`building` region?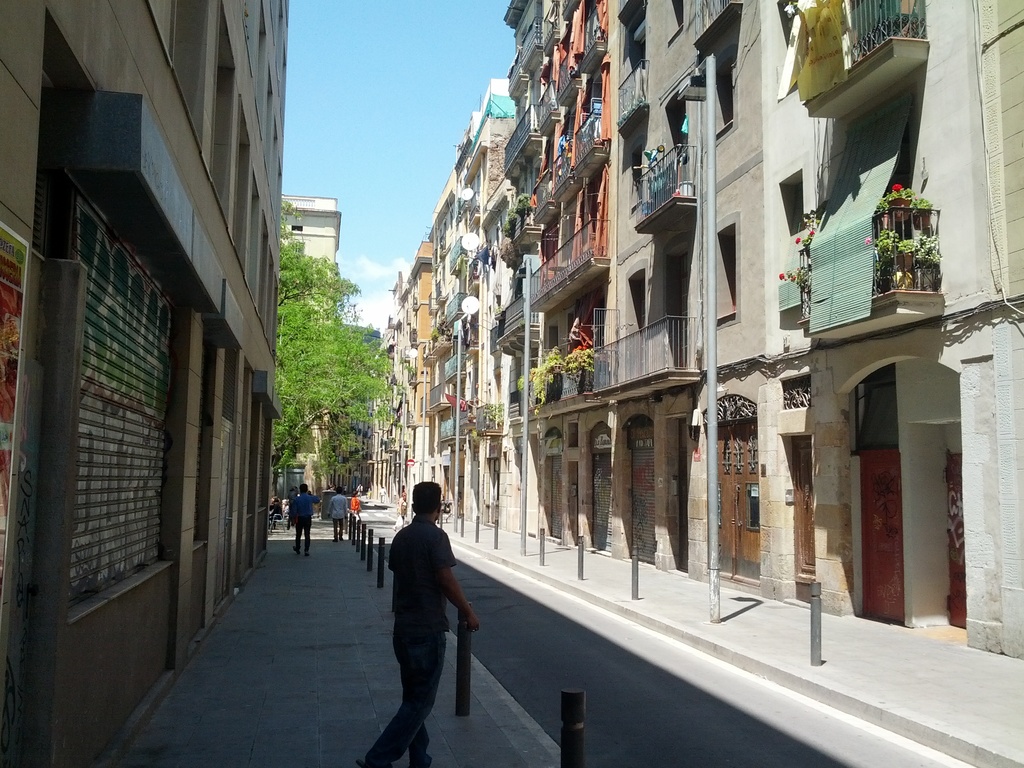
bbox=[4, 0, 317, 724]
